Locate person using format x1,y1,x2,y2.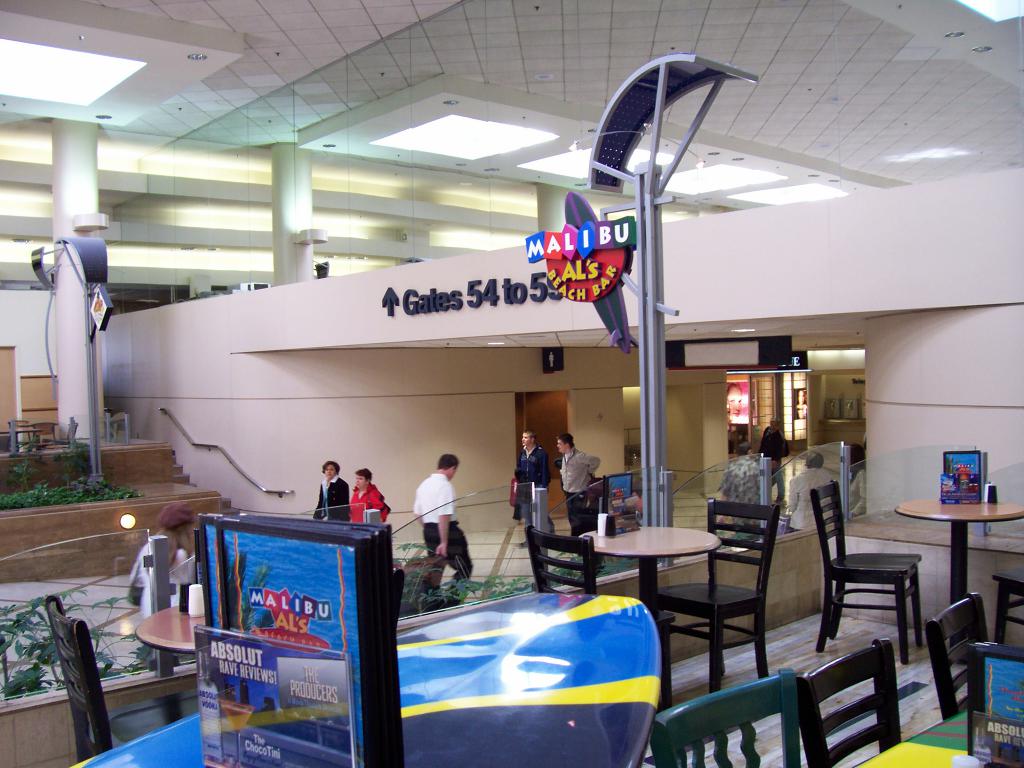
124,504,199,664.
